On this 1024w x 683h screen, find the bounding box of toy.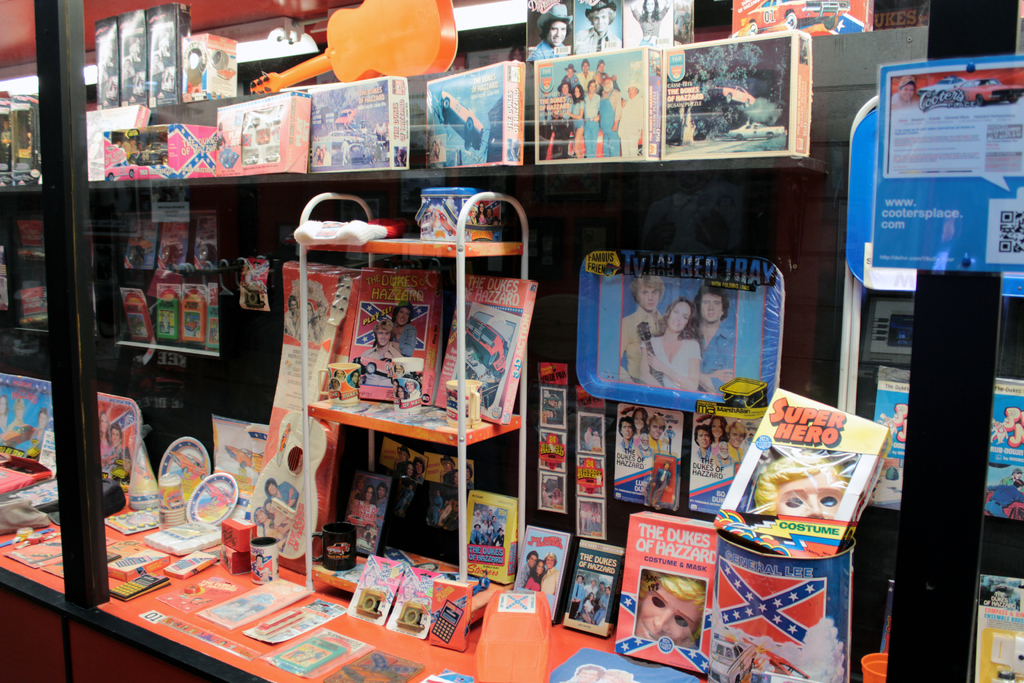
Bounding box: l=918, t=76, r=976, b=101.
